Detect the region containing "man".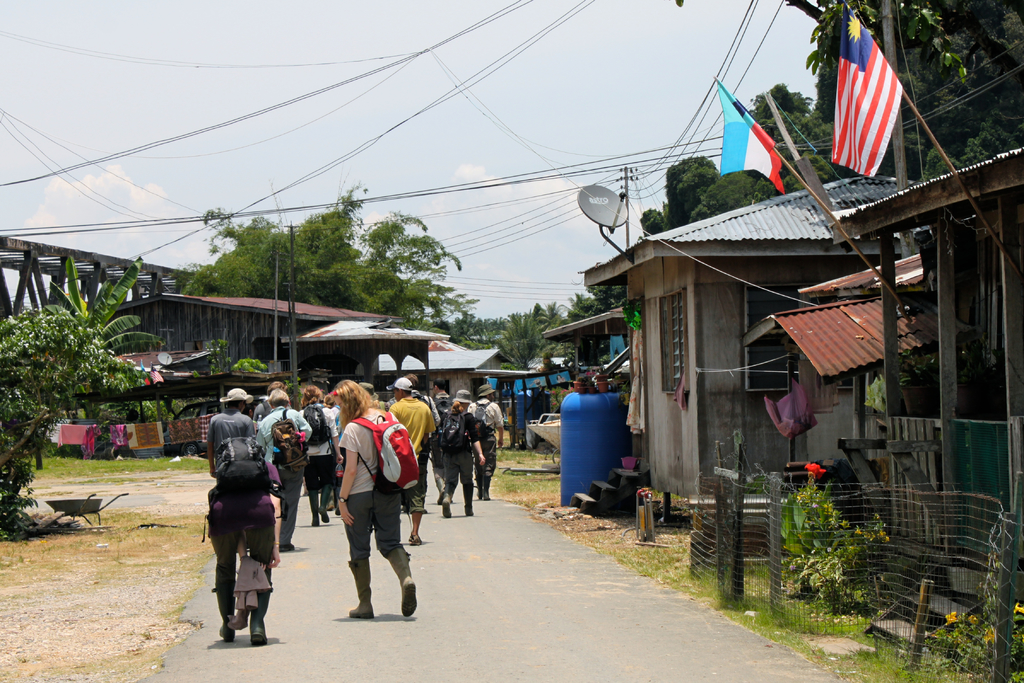
crop(248, 384, 317, 557).
